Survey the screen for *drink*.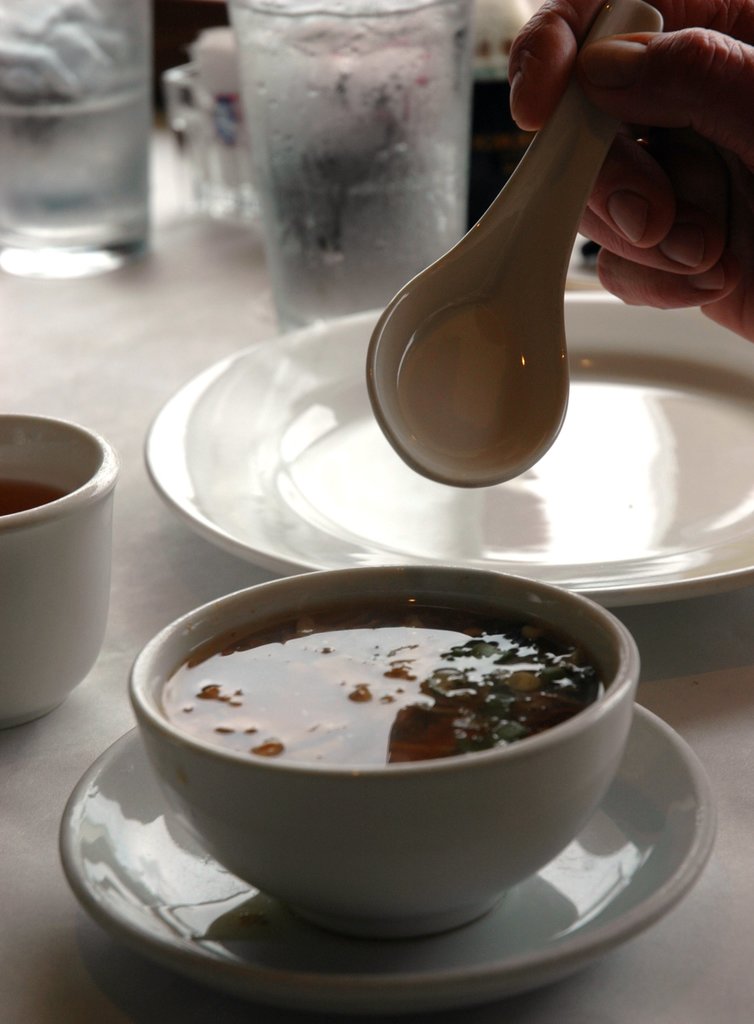
Survey found: BBox(216, 0, 479, 335).
